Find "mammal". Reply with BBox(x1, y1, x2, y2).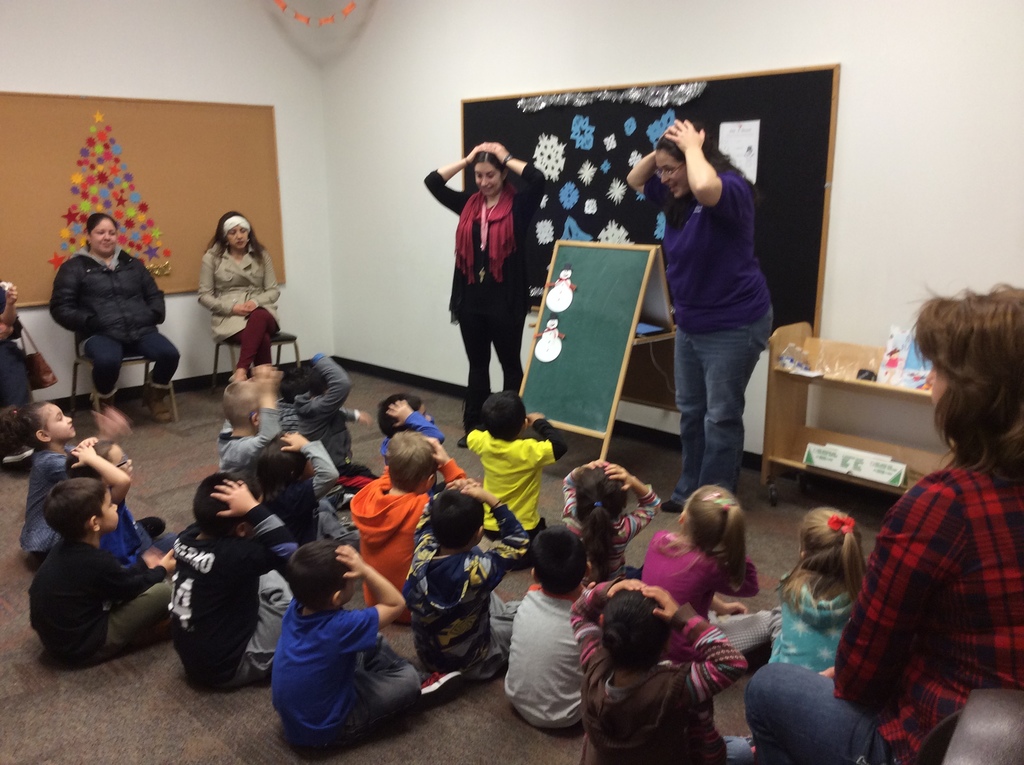
BBox(748, 280, 1023, 764).
